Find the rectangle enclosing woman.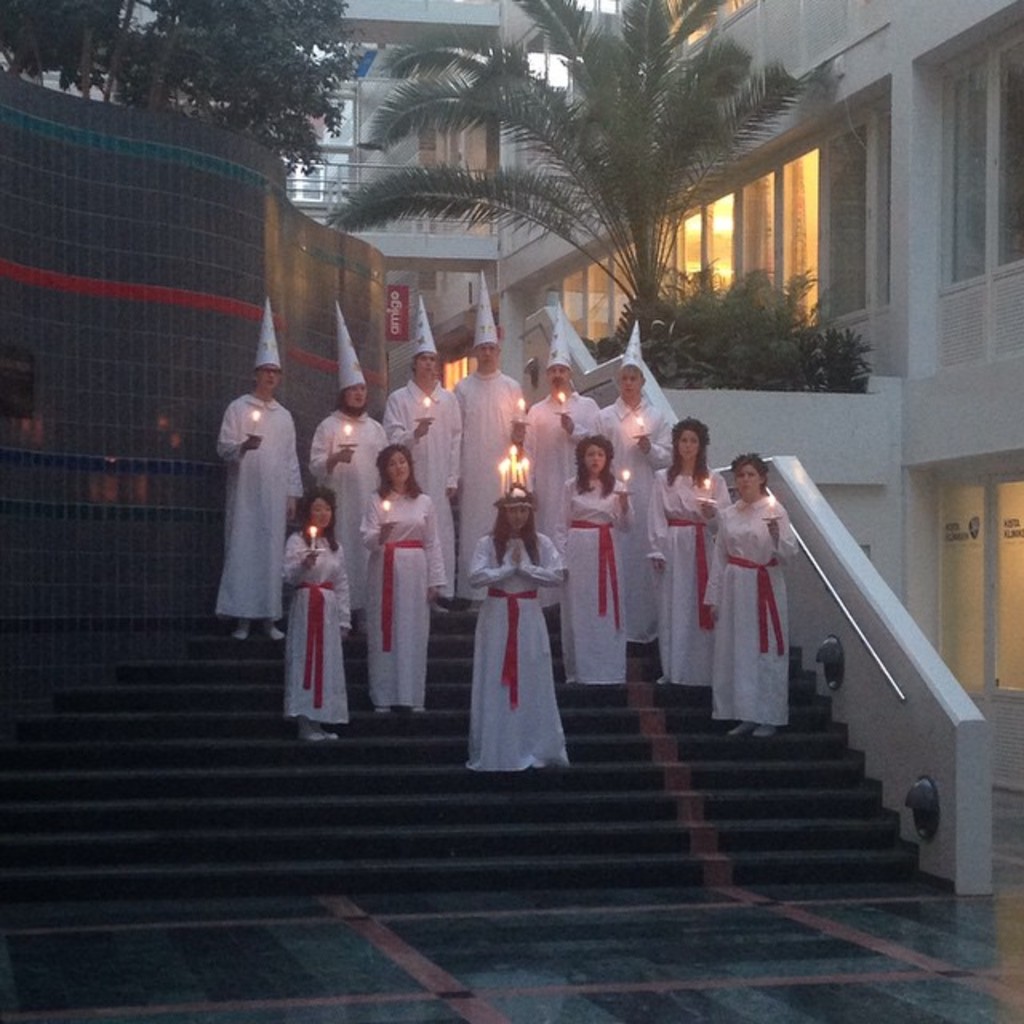
(x1=701, y1=445, x2=792, y2=741).
